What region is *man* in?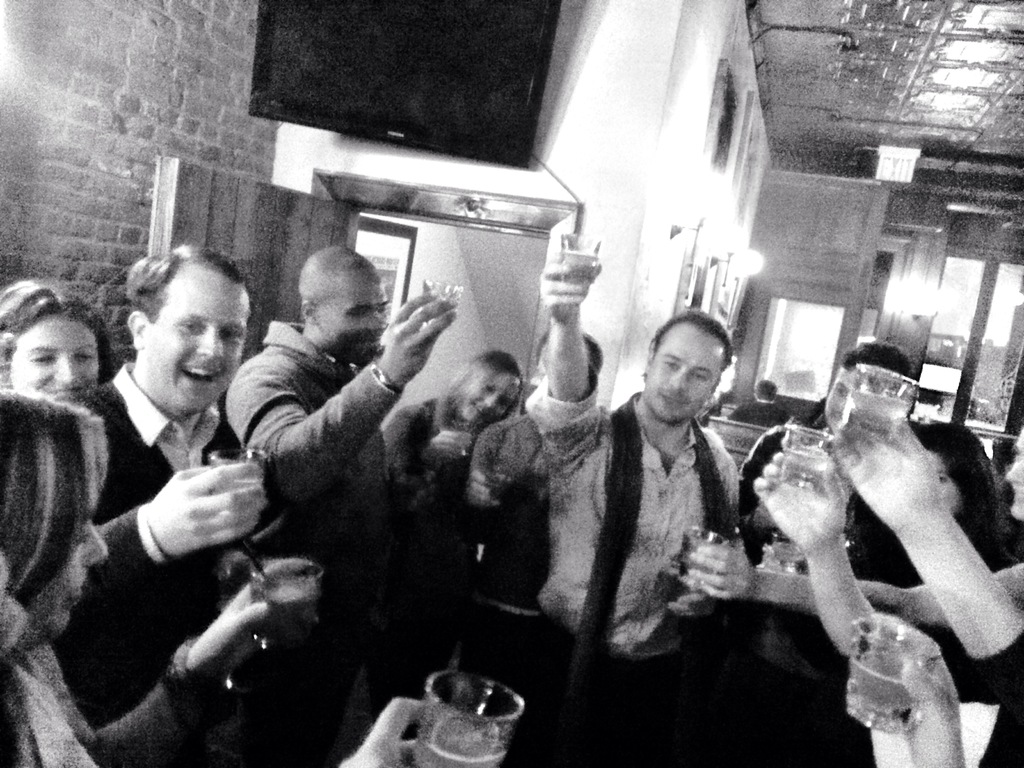
l=222, t=252, r=444, b=767.
